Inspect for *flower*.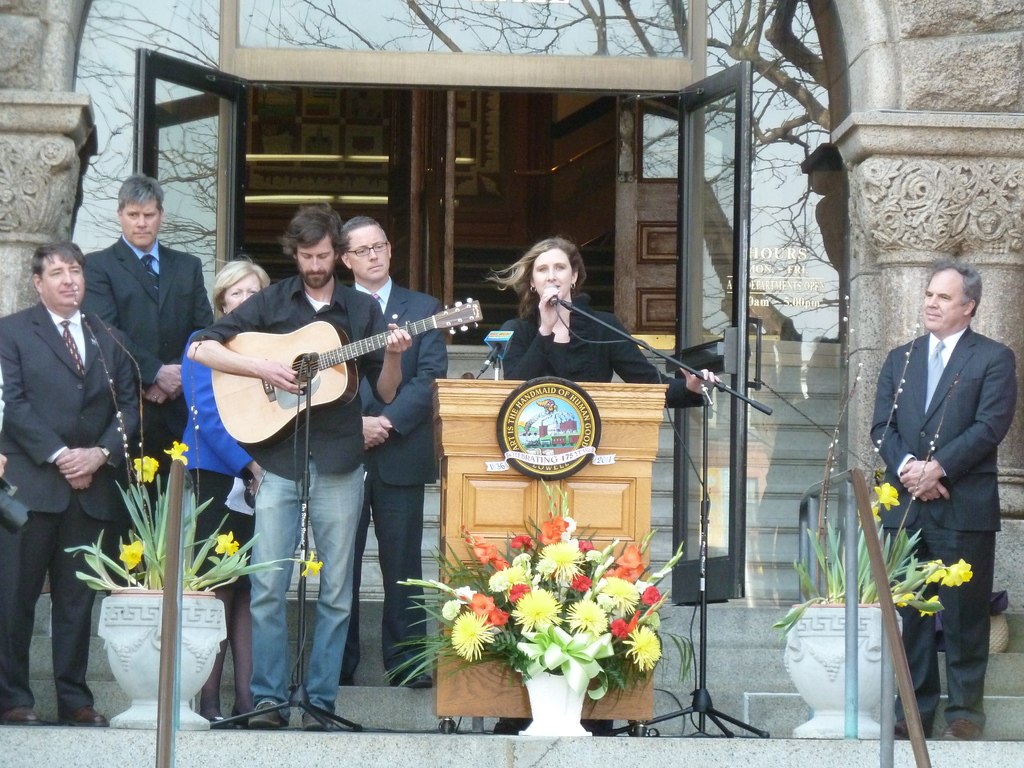
Inspection: <region>212, 532, 243, 558</region>.
